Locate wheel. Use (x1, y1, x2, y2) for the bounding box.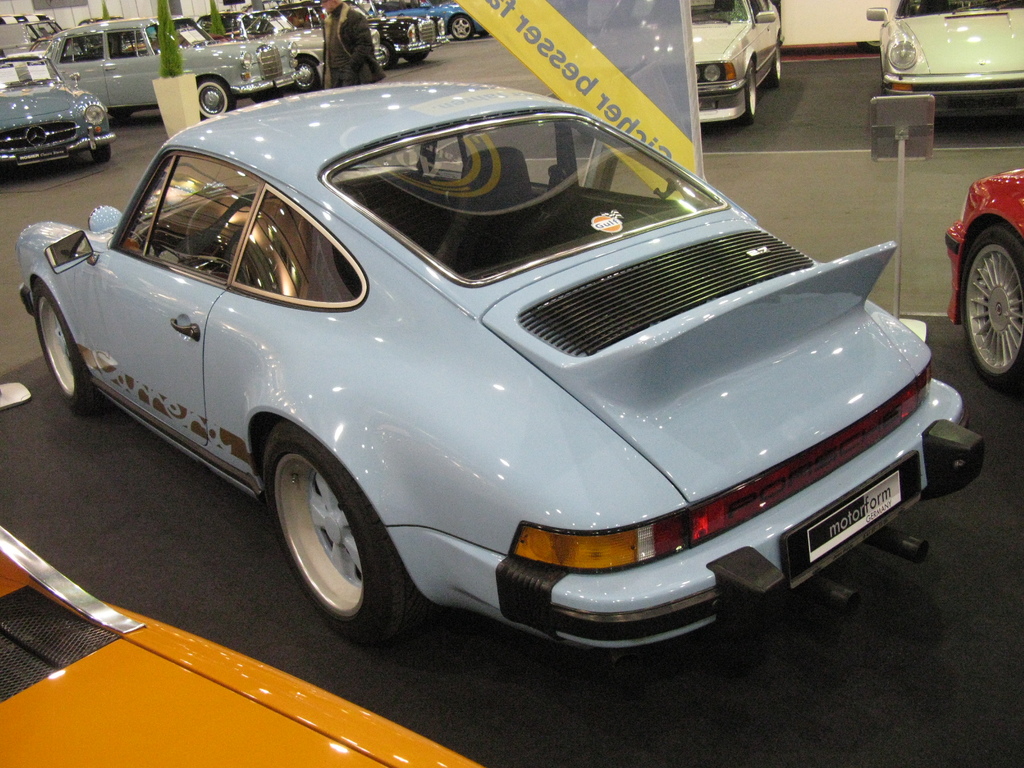
(401, 48, 432, 65).
